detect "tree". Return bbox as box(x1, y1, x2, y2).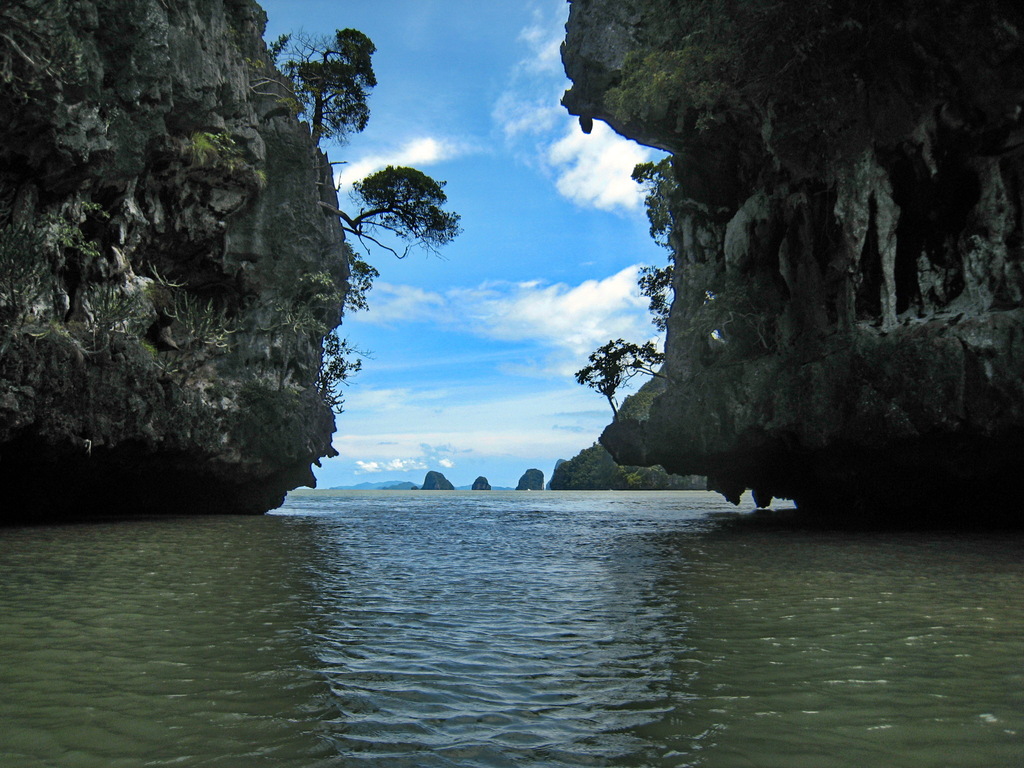
box(593, 0, 803, 161).
